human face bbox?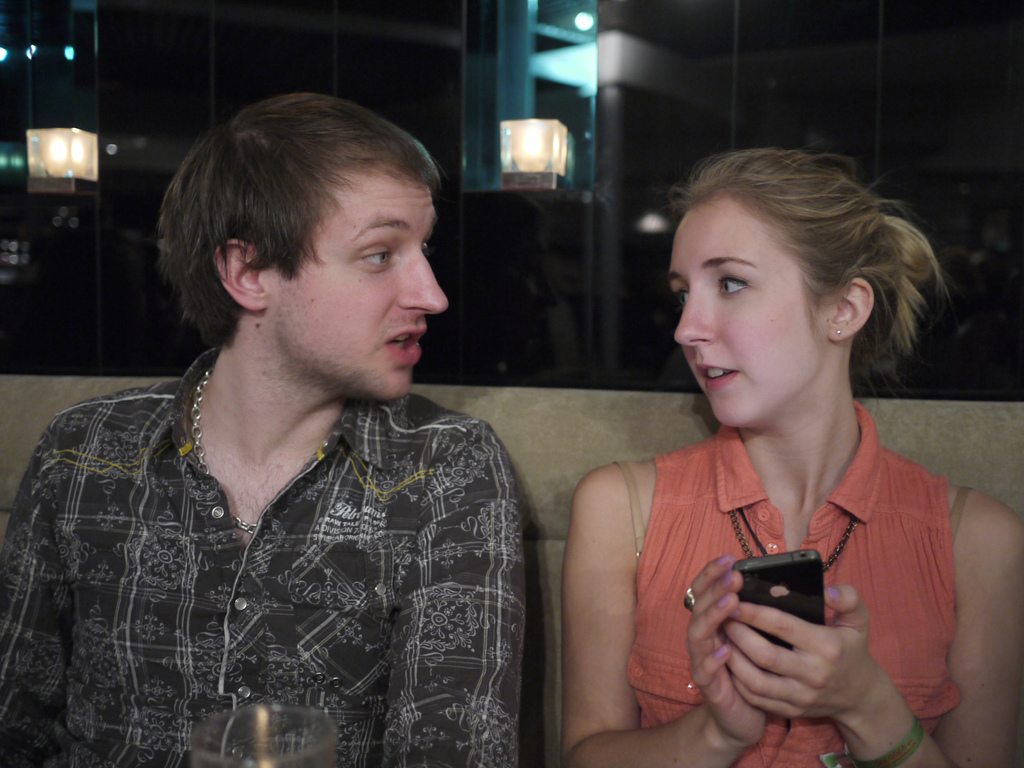
box=[267, 170, 447, 399]
